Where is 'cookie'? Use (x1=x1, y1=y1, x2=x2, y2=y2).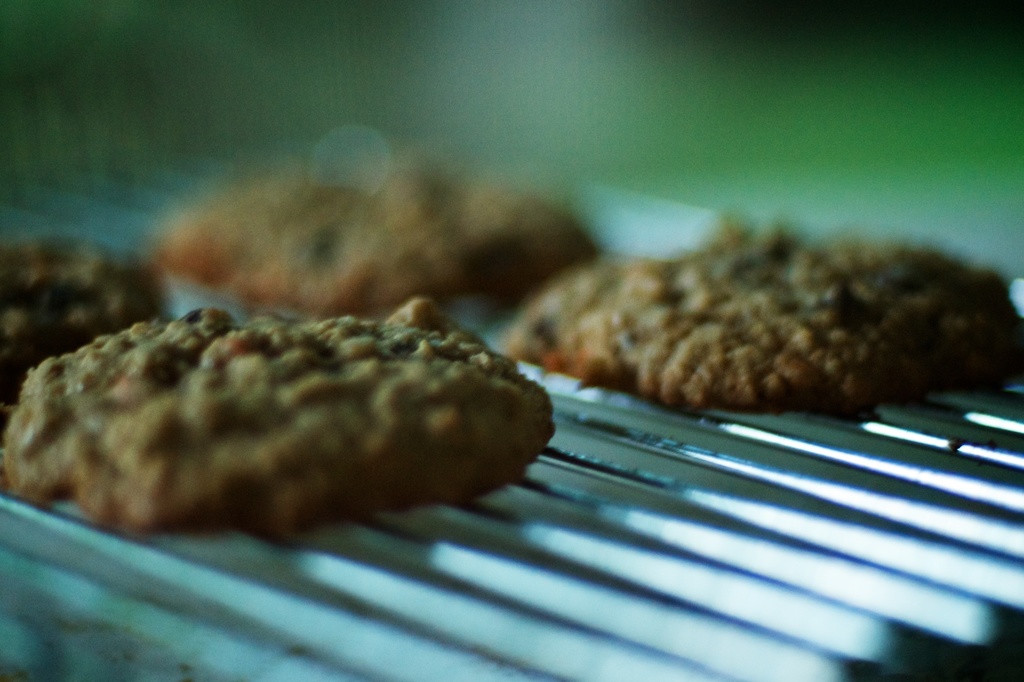
(x1=0, y1=228, x2=170, y2=397).
